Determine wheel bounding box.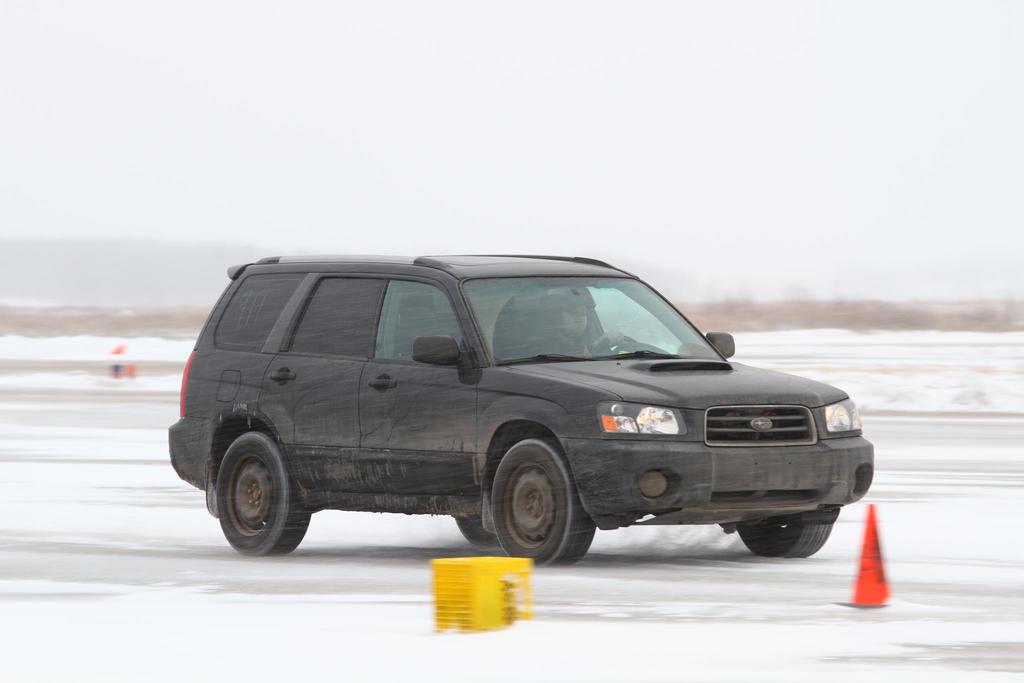
Determined: [740, 525, 837, 556].
